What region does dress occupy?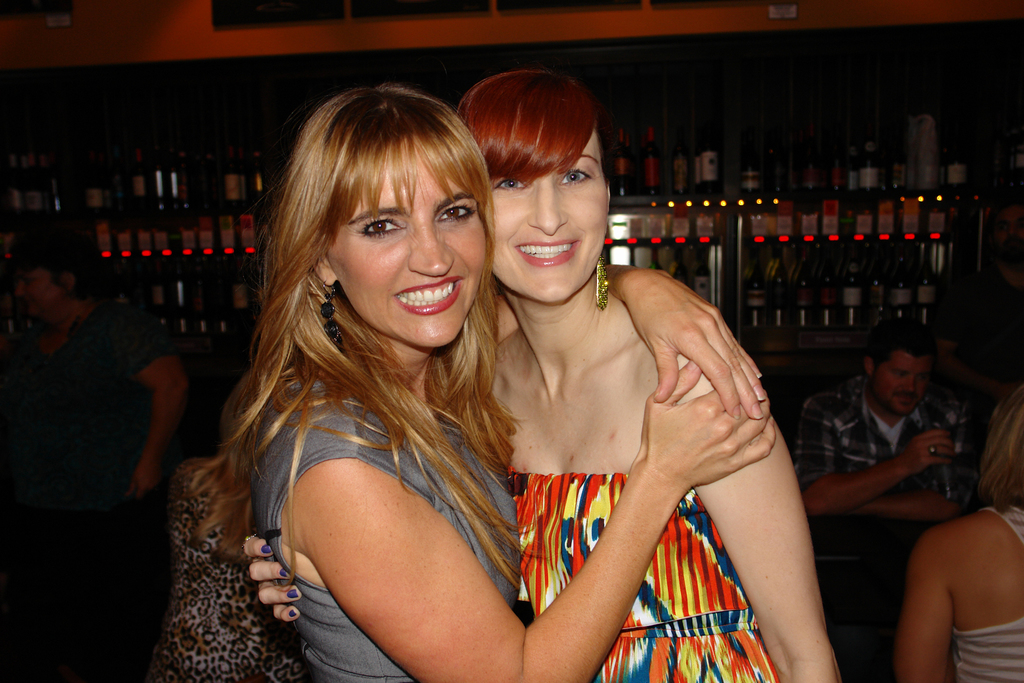
x1=212 y1=292 x2=544 y2=661.
